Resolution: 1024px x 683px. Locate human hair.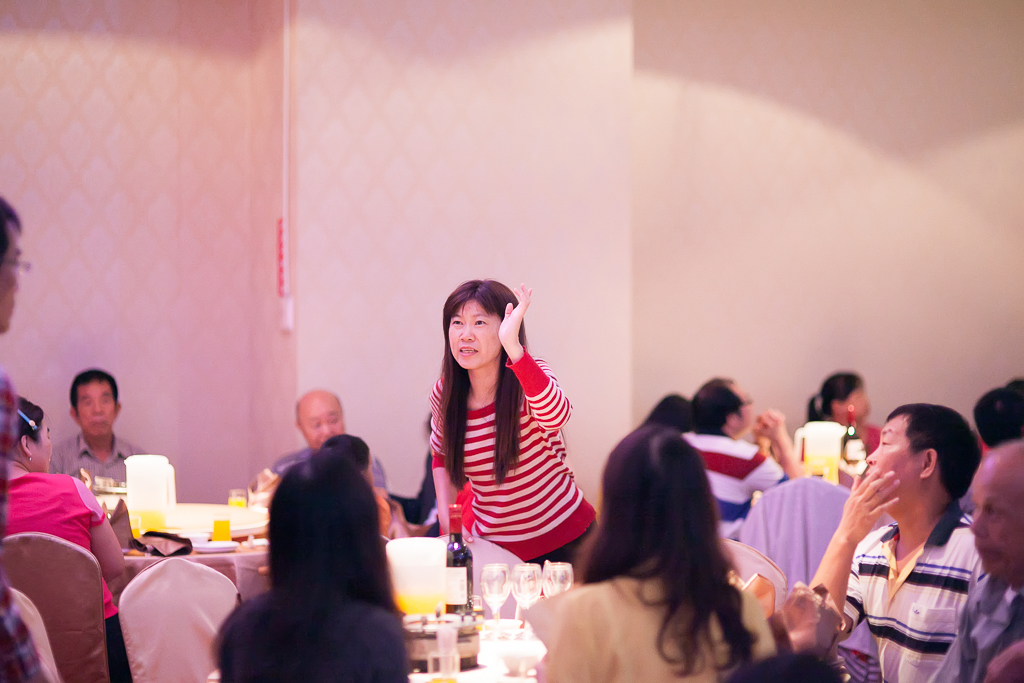
(807, 373, 856, 421).
